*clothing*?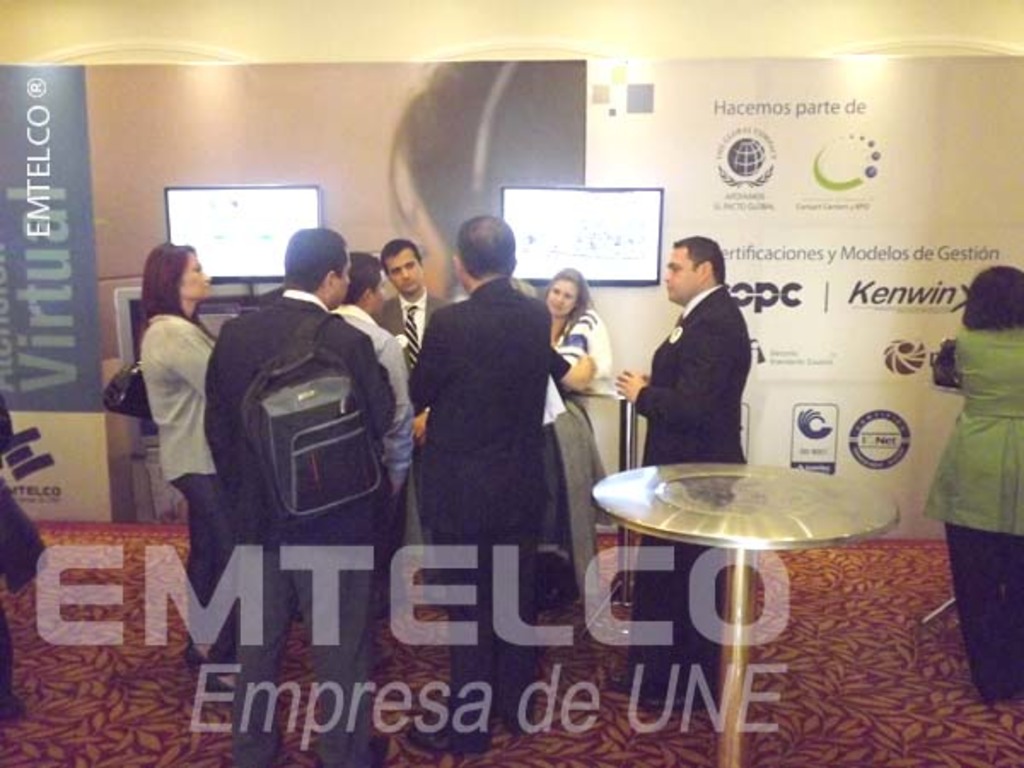
[left=410, top=276, right=556, bottom=753]
